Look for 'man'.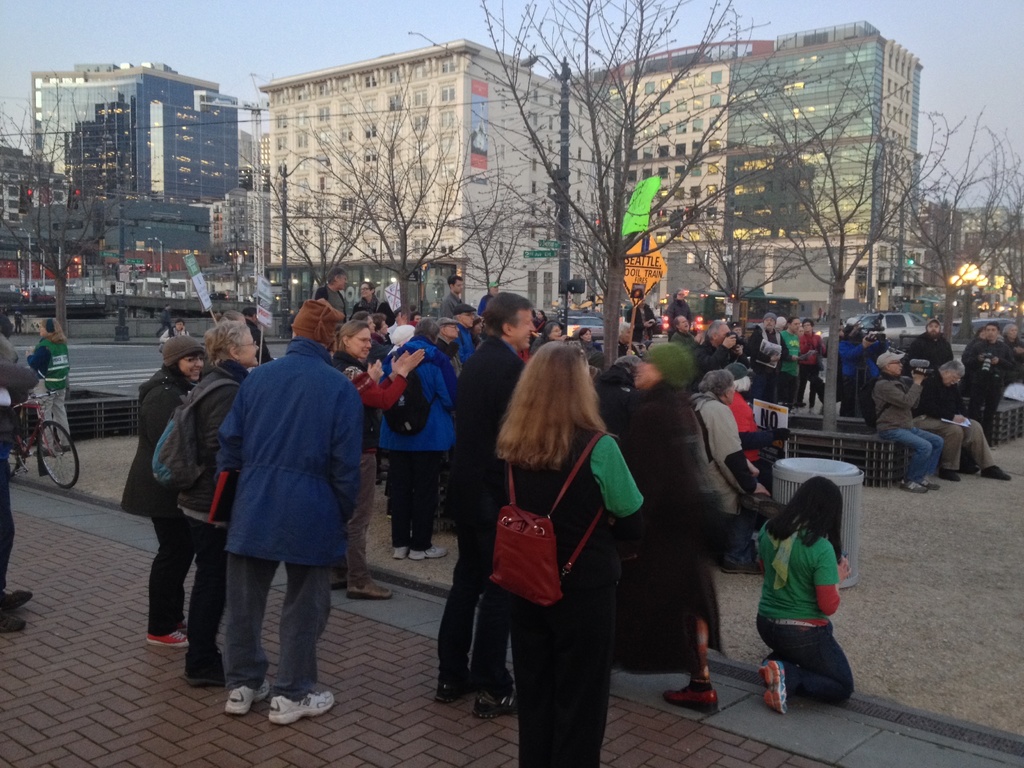
Found: (x1=436, y1=269, x2=467, y2=313).
